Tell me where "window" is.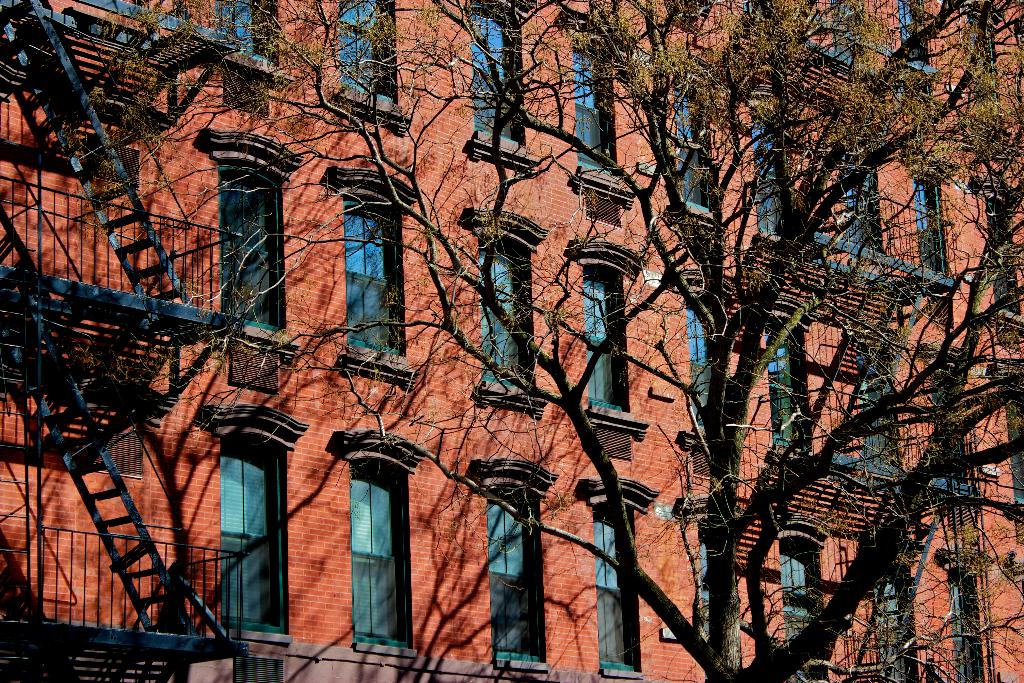
"window" is at l=316, t=168, r=421, b=399.
